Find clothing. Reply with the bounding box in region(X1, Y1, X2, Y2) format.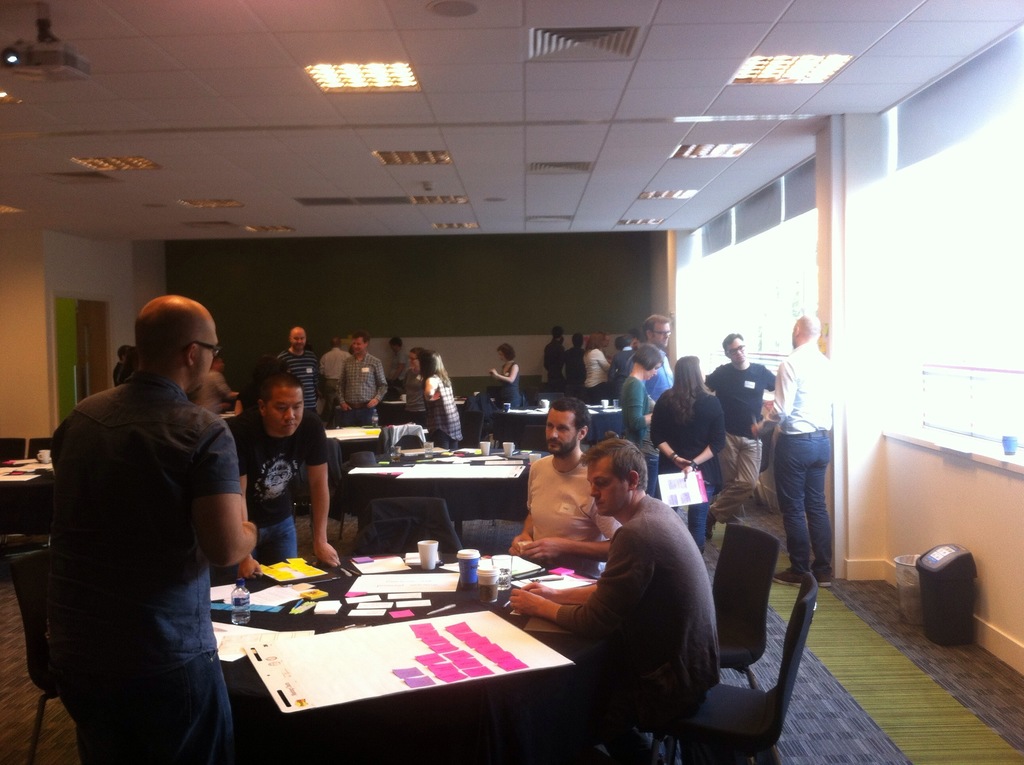
region(653, 385, 727, 547).
